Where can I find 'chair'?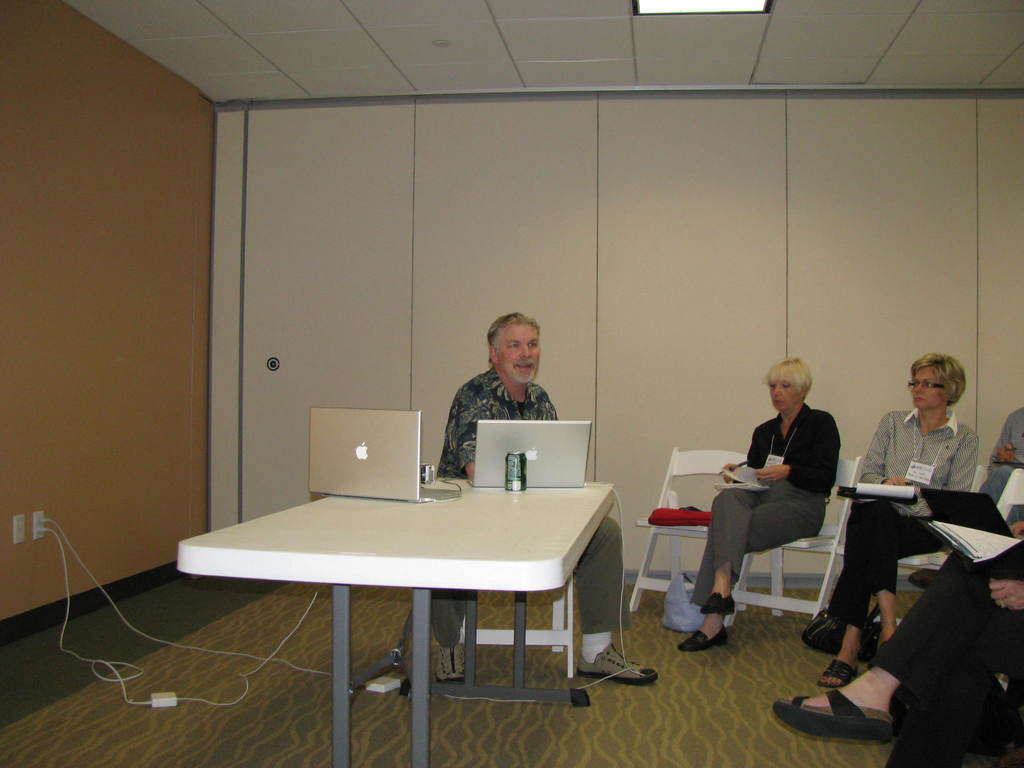
You can find it at (x1=996, y1=467, x2=1023, y2=528).
